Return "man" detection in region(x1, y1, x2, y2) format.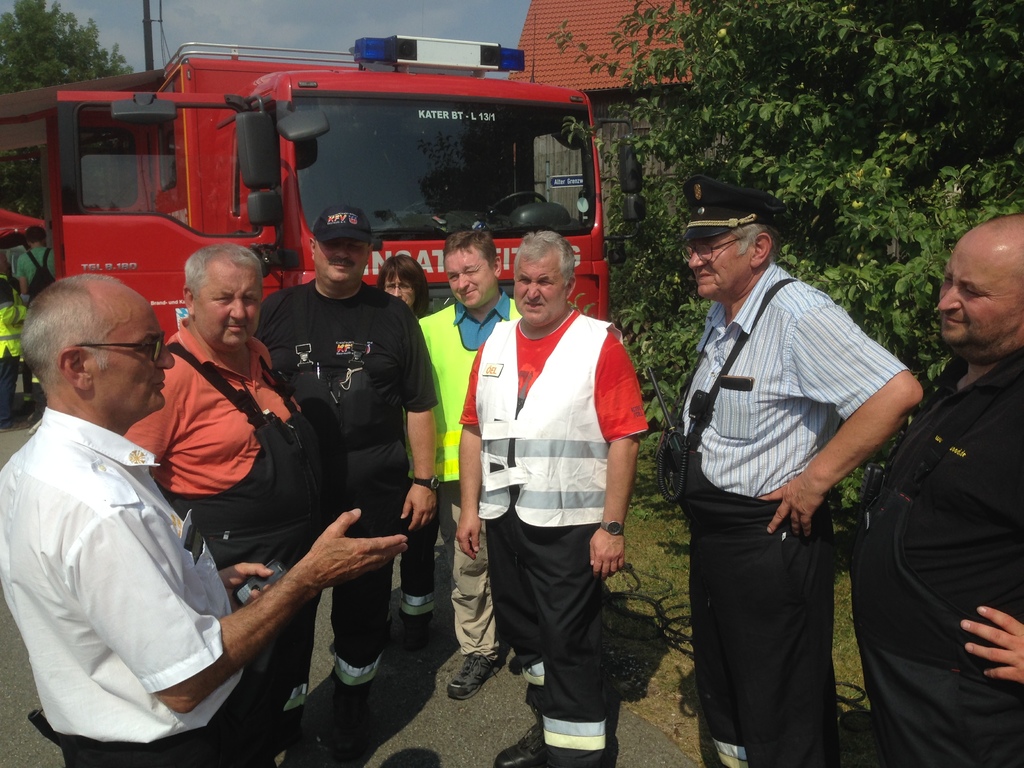
region(116, 243, 304, 767).
